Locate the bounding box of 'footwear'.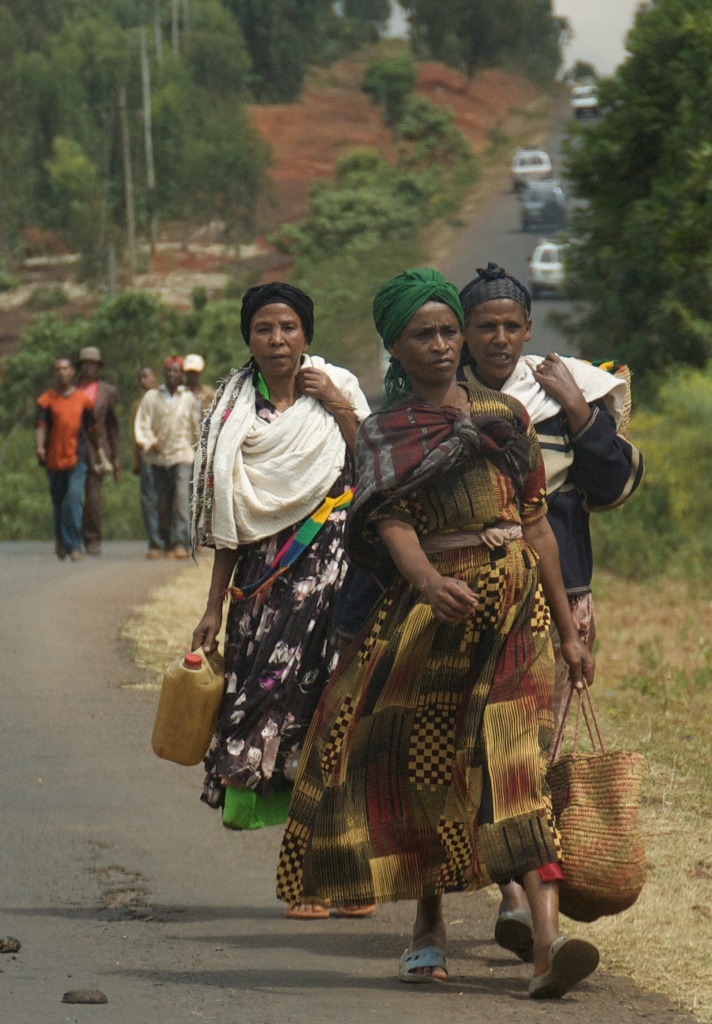
Bounding box: <region>490, 901, 534, 958</region>.
